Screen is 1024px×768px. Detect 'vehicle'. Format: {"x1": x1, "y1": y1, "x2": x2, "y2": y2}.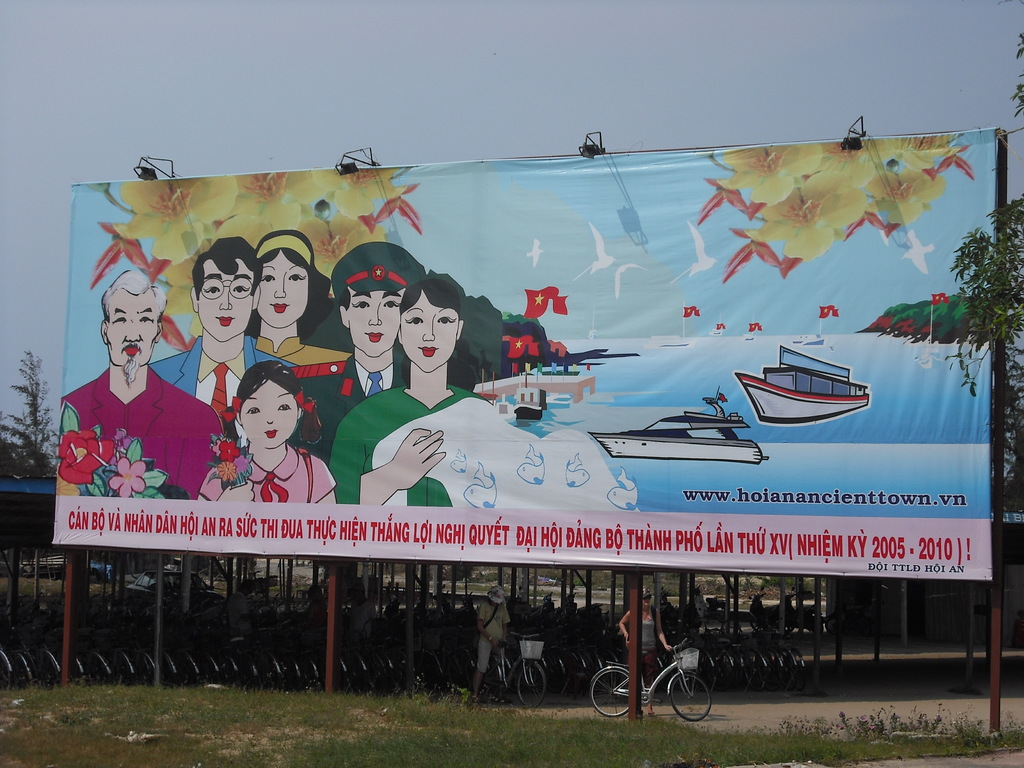
{"x1": 593, "y1": 635, "x2": 718, "y2": 722}.
